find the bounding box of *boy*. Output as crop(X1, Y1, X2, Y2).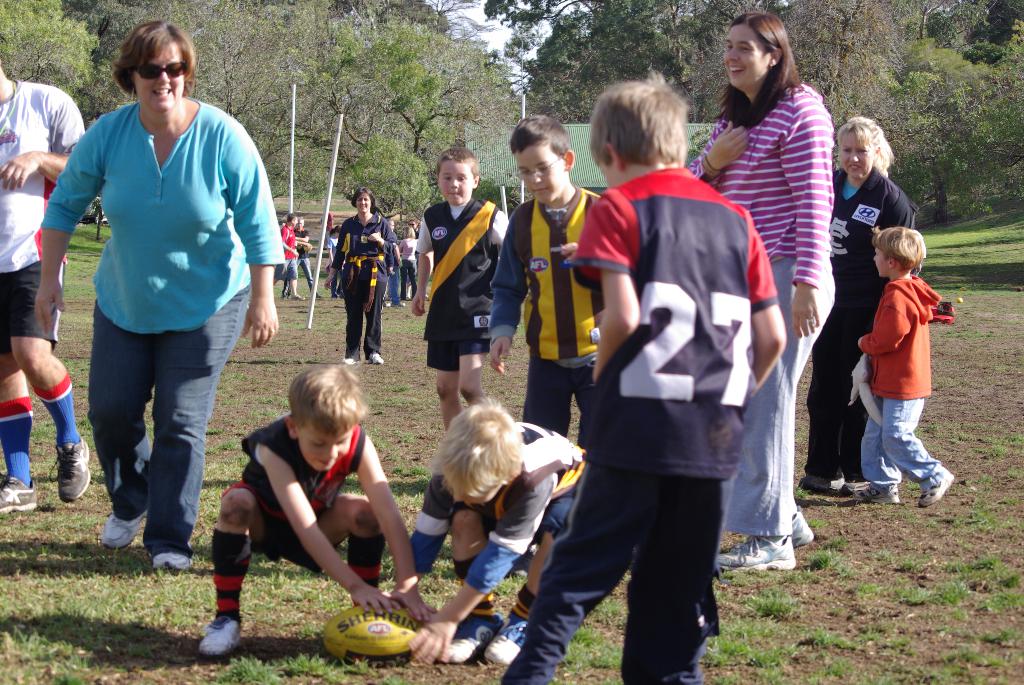
crop(835, 196, 959, 527).
